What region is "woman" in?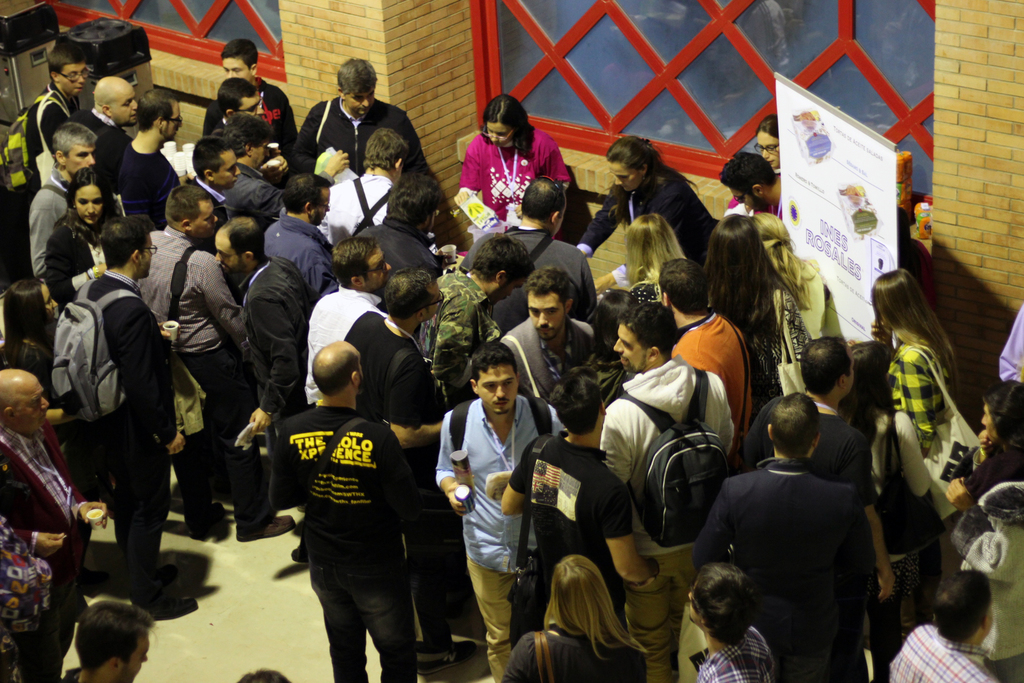
l=836, t=336, r=947, b=682.
